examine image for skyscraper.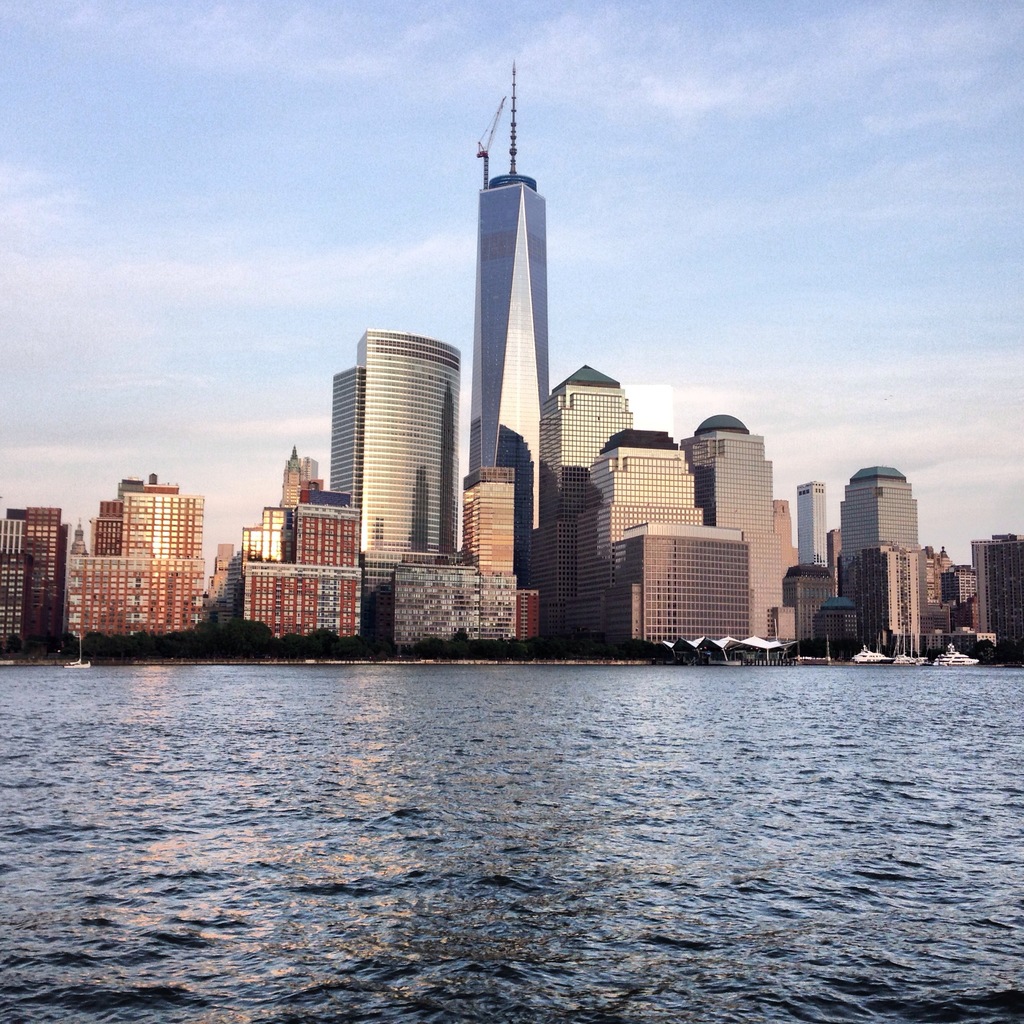
Examination result: locate(982, 531, 1023, 664).
